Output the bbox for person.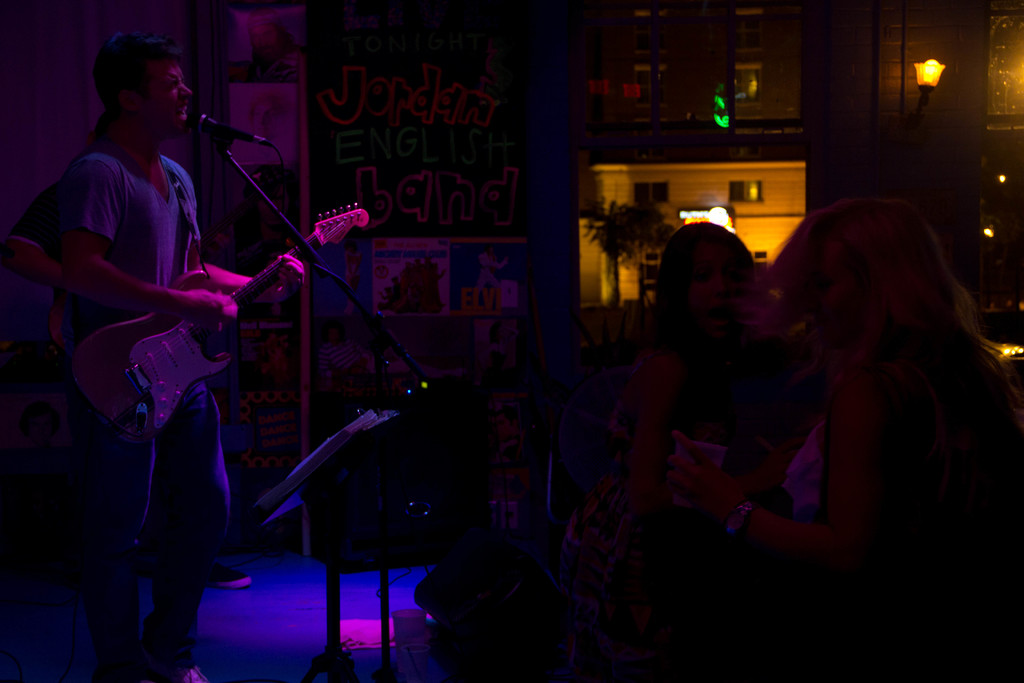
[x1=342, y1=239, x2=363, y2=315].
